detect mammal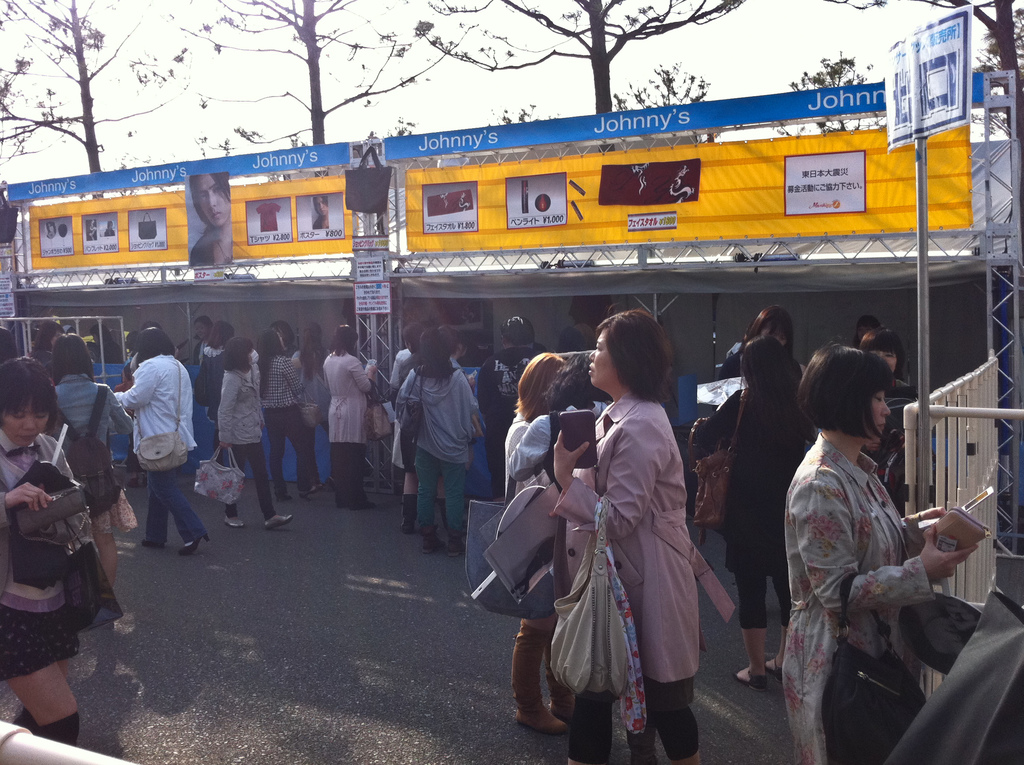
left=312, top=195, right=330, bottom=230
